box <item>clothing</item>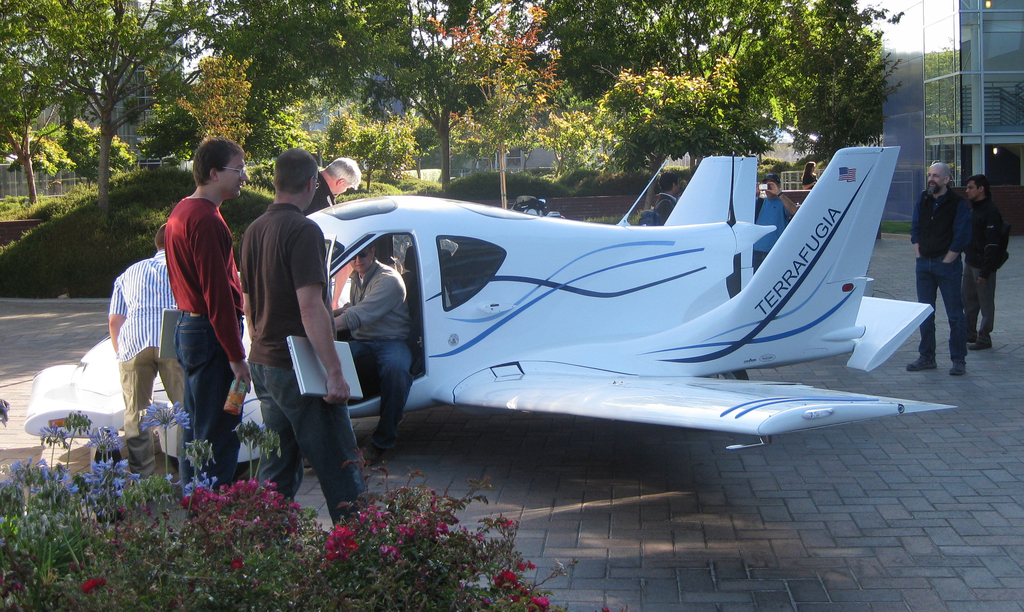
detection(970, 197, 1000, 370)
